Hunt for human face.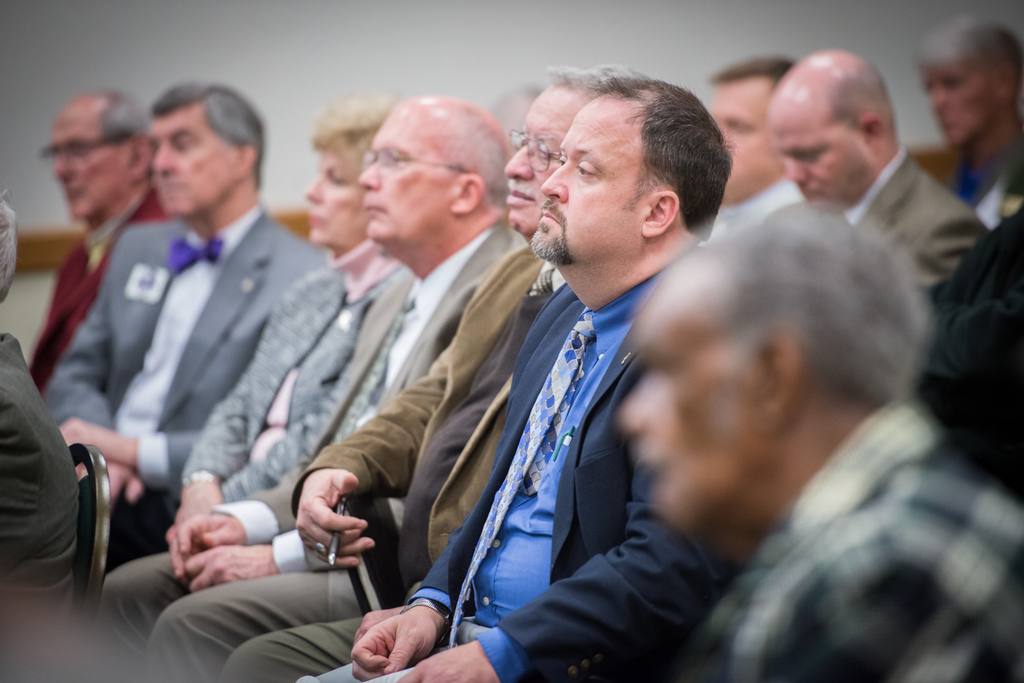
Hunted down at box=[47, 115, 124, 219].
